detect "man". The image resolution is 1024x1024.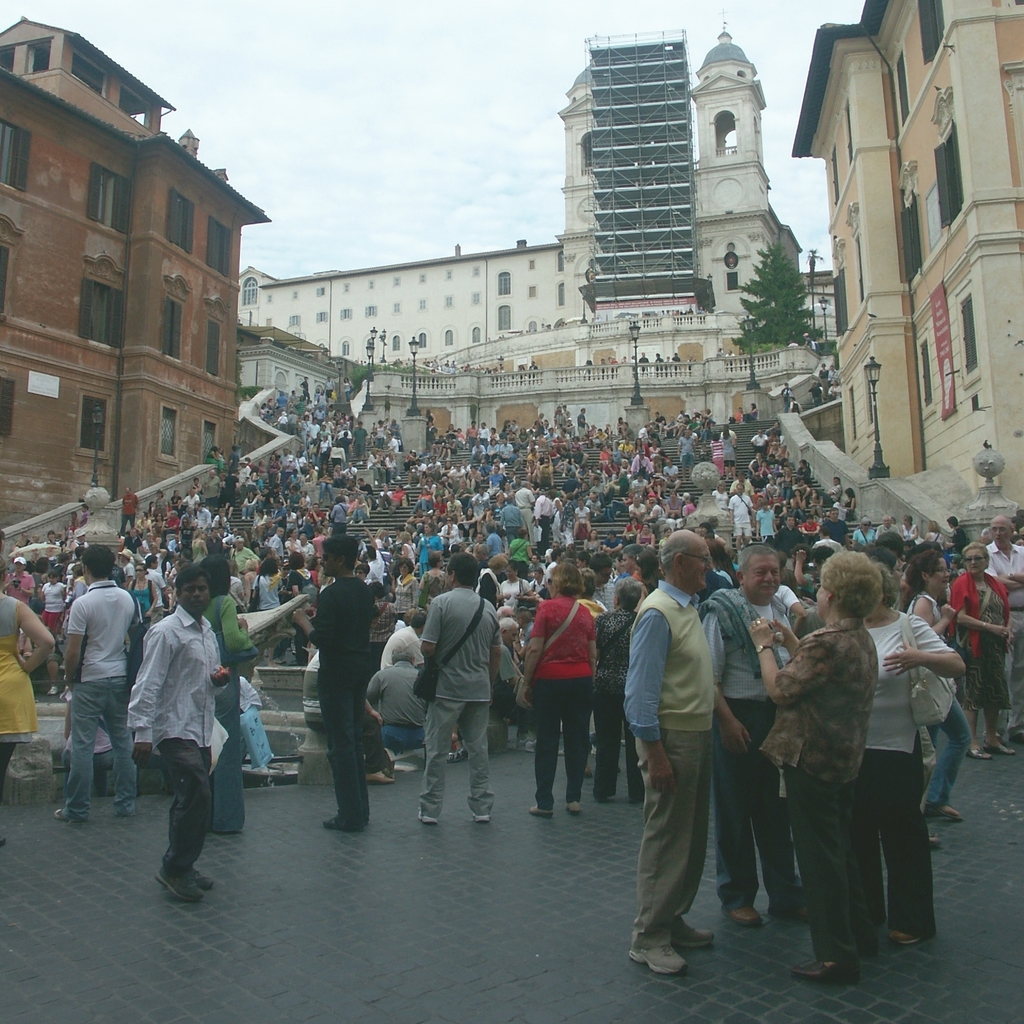
left=355, top=425, right=367, bottom=458.
